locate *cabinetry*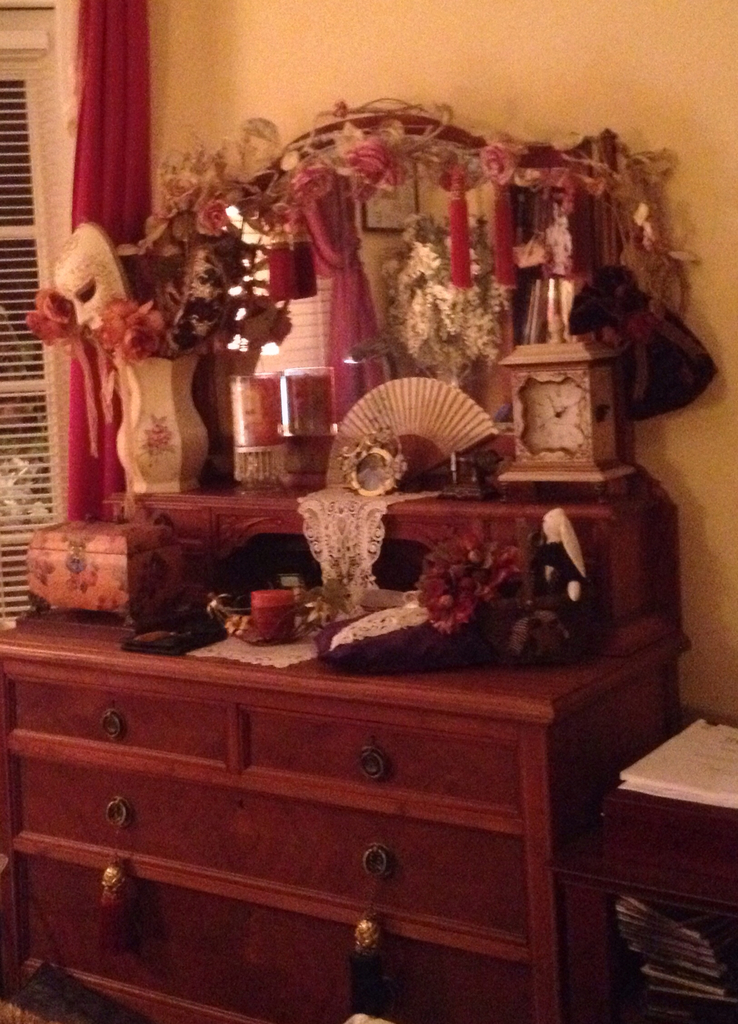
bbox=[552, 711, 737, 1023]
